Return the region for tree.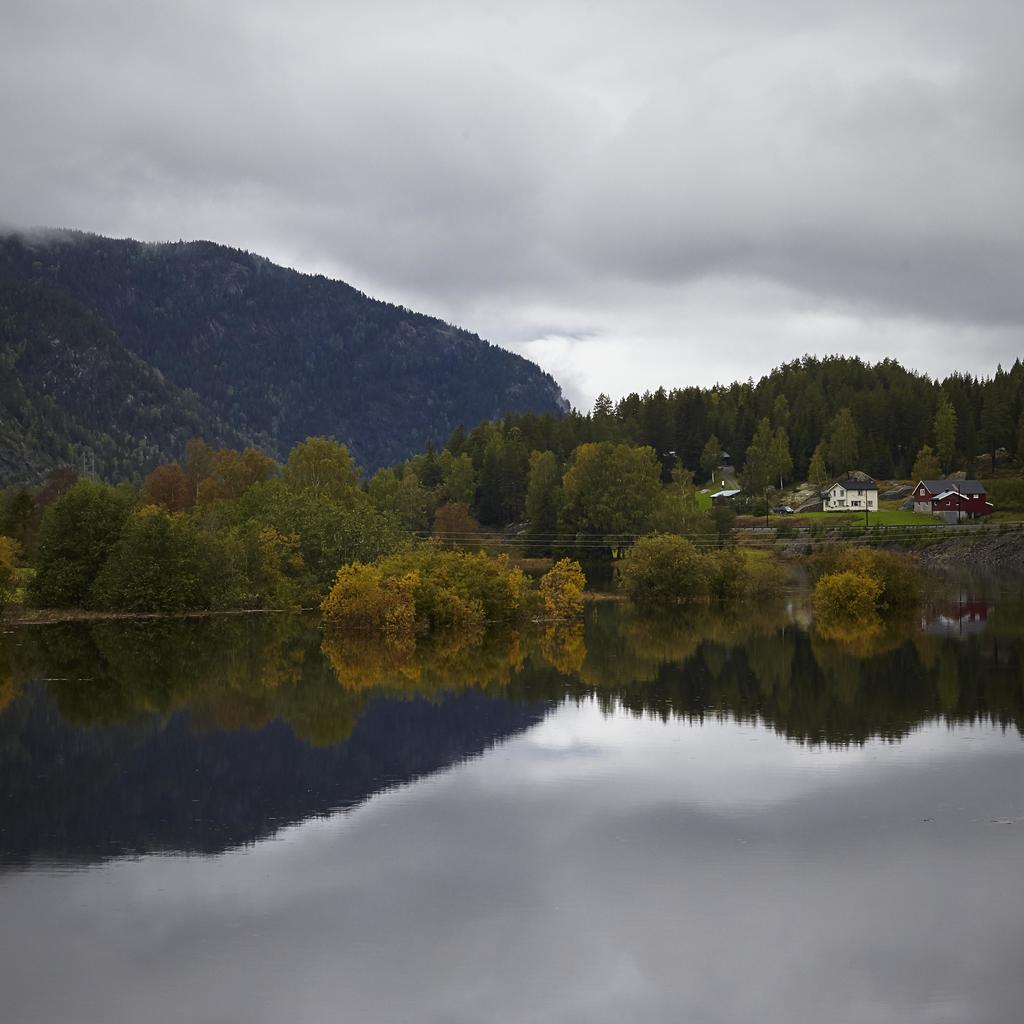
771/423/792/489.
